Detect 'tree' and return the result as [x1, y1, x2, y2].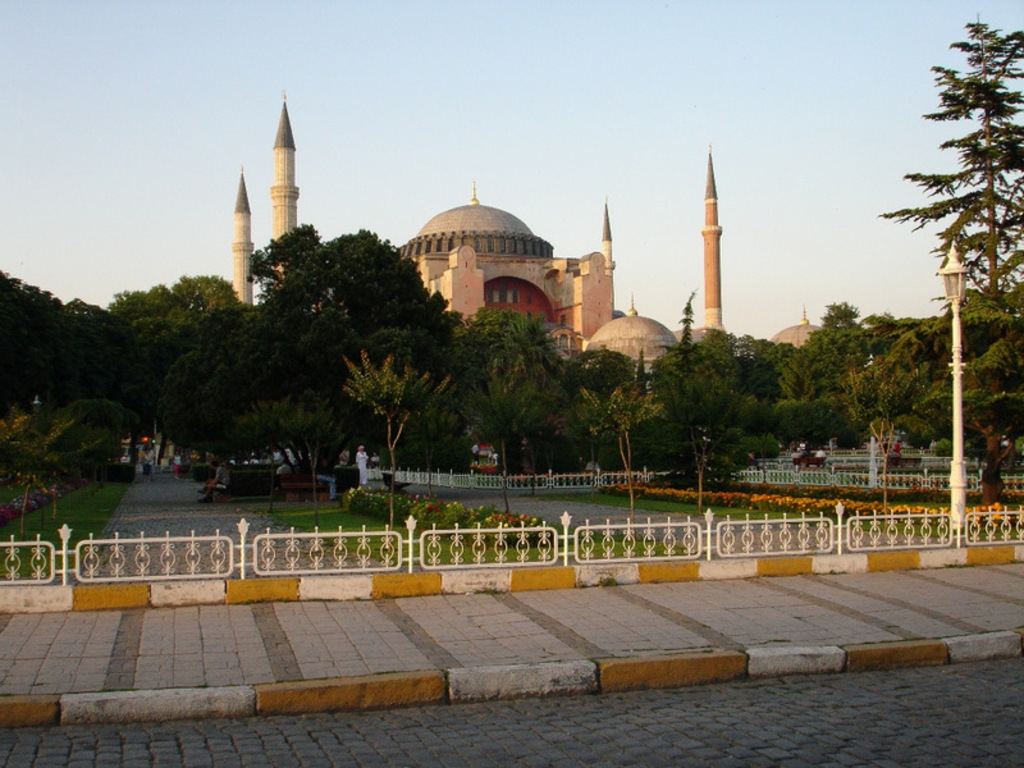
[654, 326, 792, 474].
